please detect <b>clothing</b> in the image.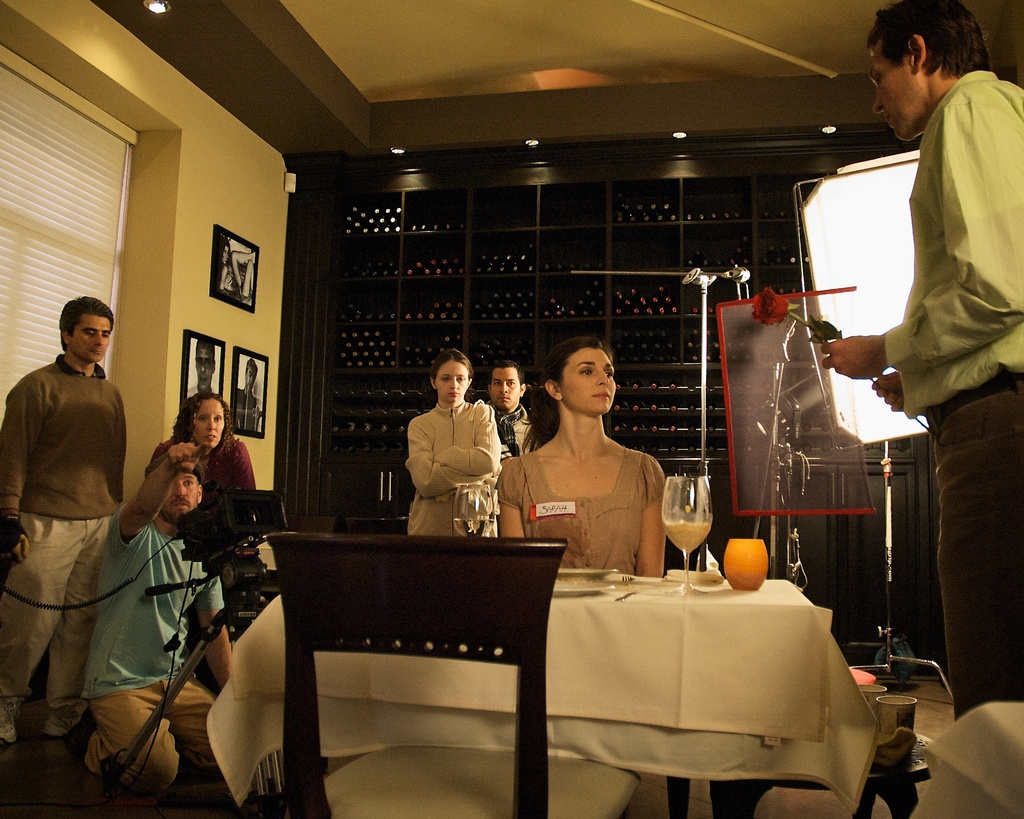
[492,447,662,571].
